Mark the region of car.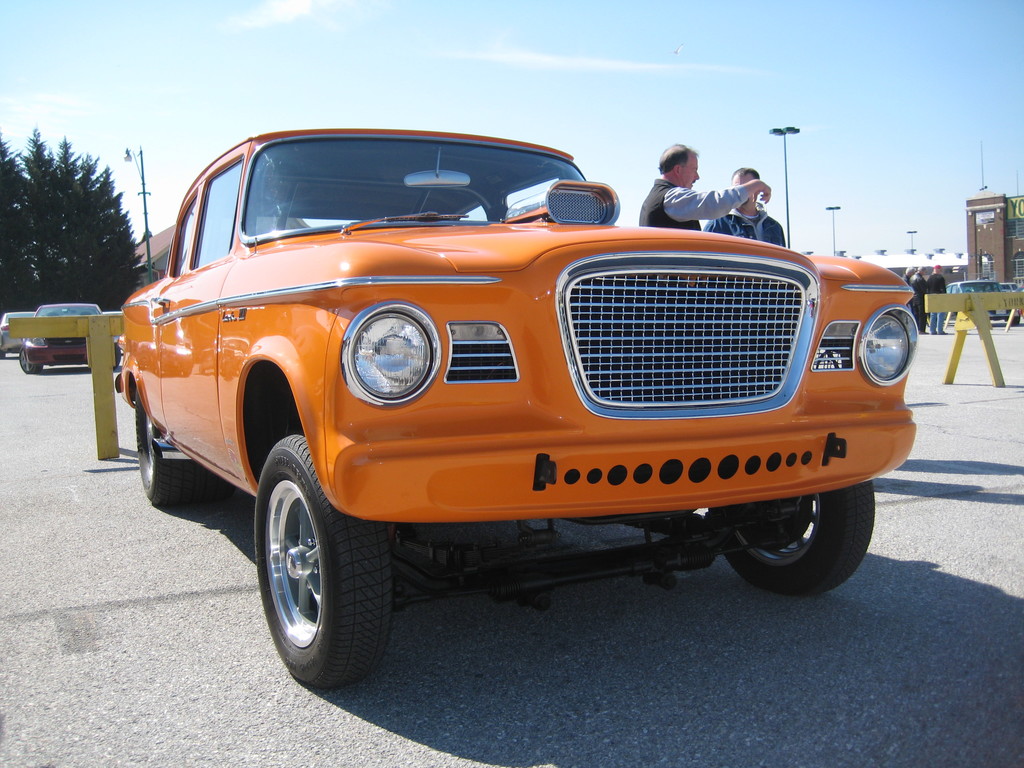
Region: l=945, t=276, r=1009, b=319.
